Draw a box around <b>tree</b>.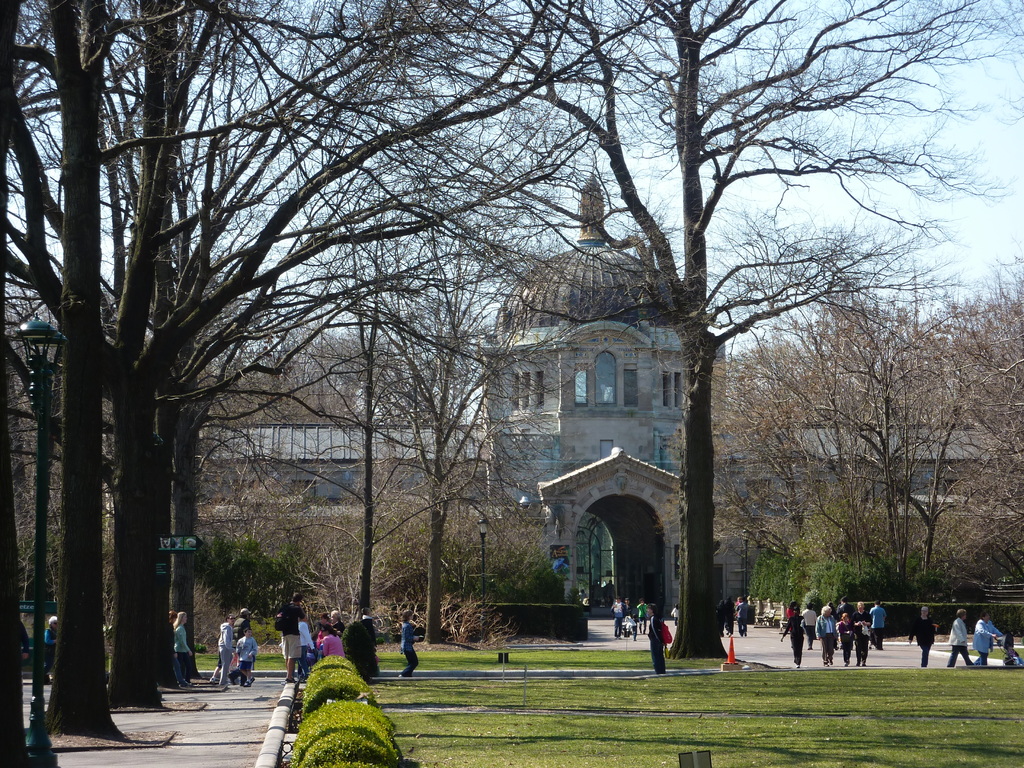
BBox(0, 0, 29, 767).
